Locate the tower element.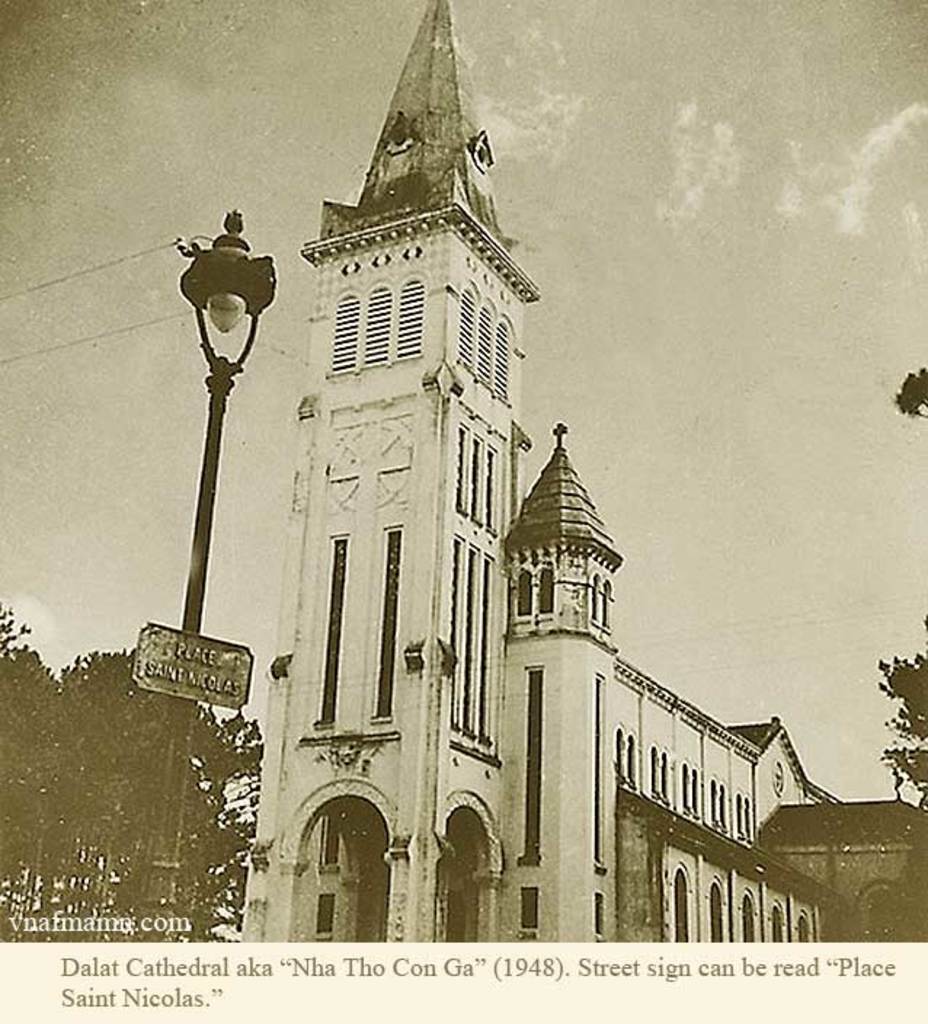
Element bbox: crop(300, 6, 538, 945).
